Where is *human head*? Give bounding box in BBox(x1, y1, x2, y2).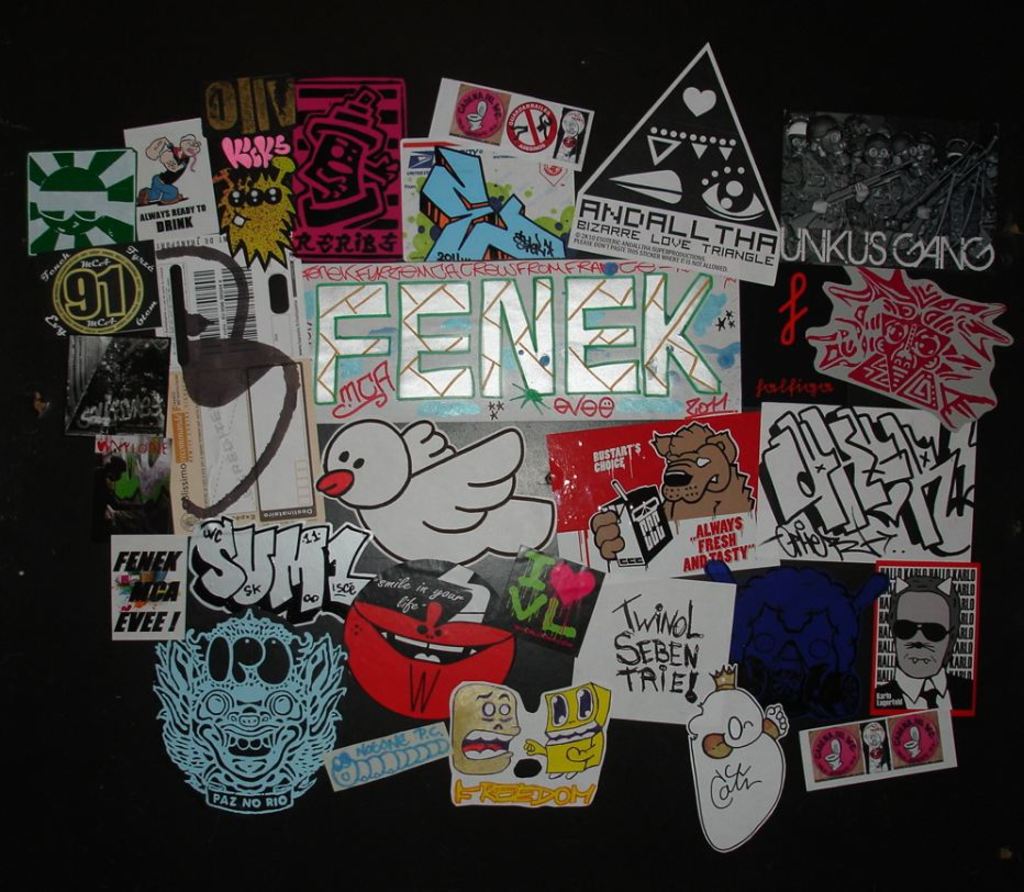
BBox(180, 132, 199, 155).
